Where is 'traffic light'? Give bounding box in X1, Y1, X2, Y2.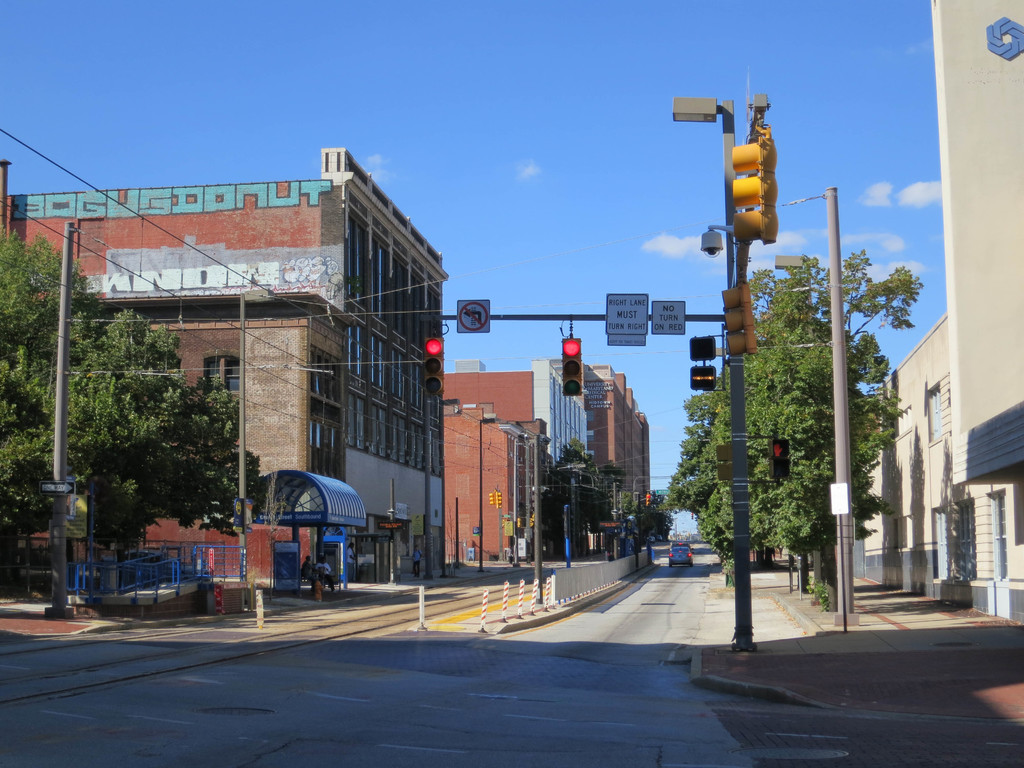
717, 463, 731, 483.
